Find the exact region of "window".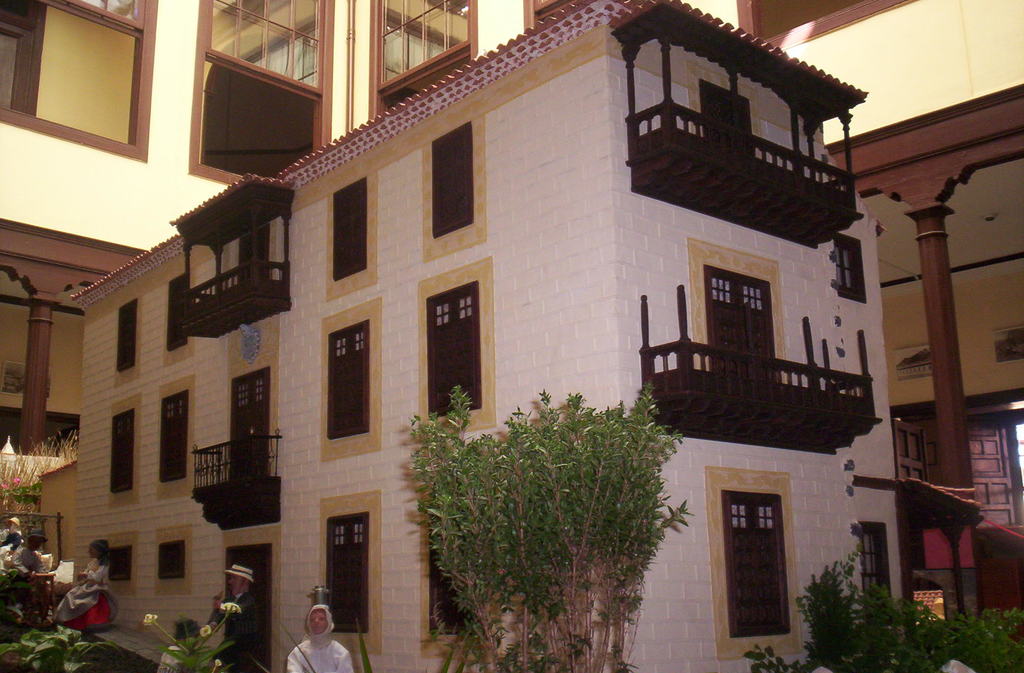
Exact region: x1=16, y1=3, x2=150, y2=153.
